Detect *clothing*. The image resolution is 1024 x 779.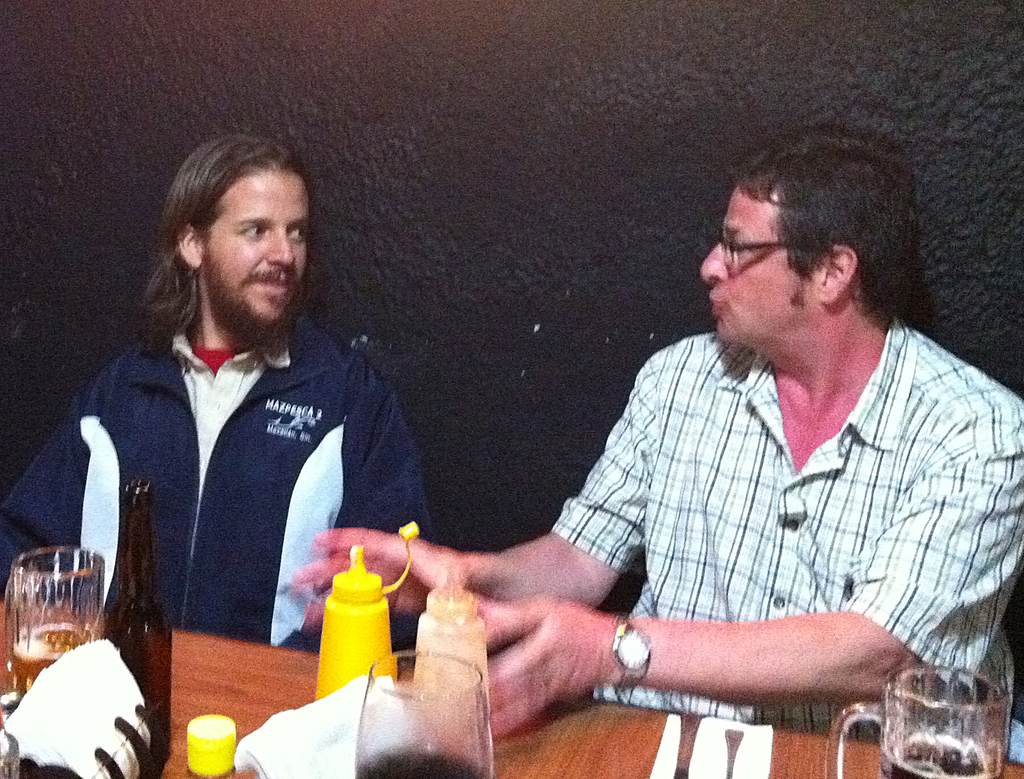
{"x1": 0, "y1": 316, "x2": 438, "y2": 656}.
